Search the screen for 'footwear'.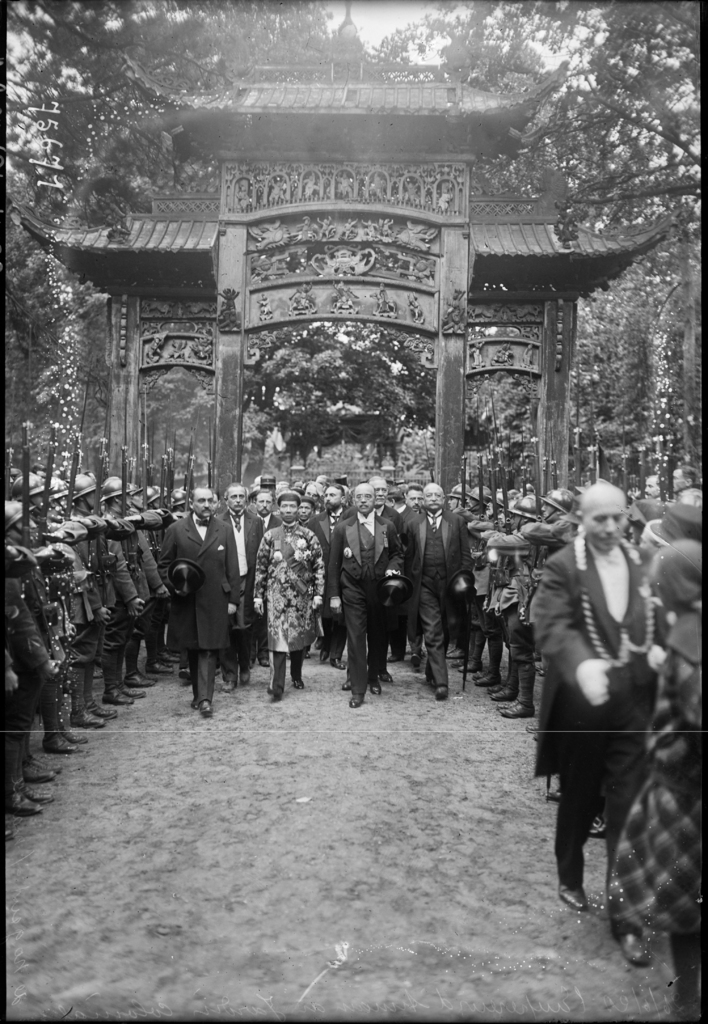
Found at {"x1": 348, "y1": 691, "x2": 366, "y2": 707}.
